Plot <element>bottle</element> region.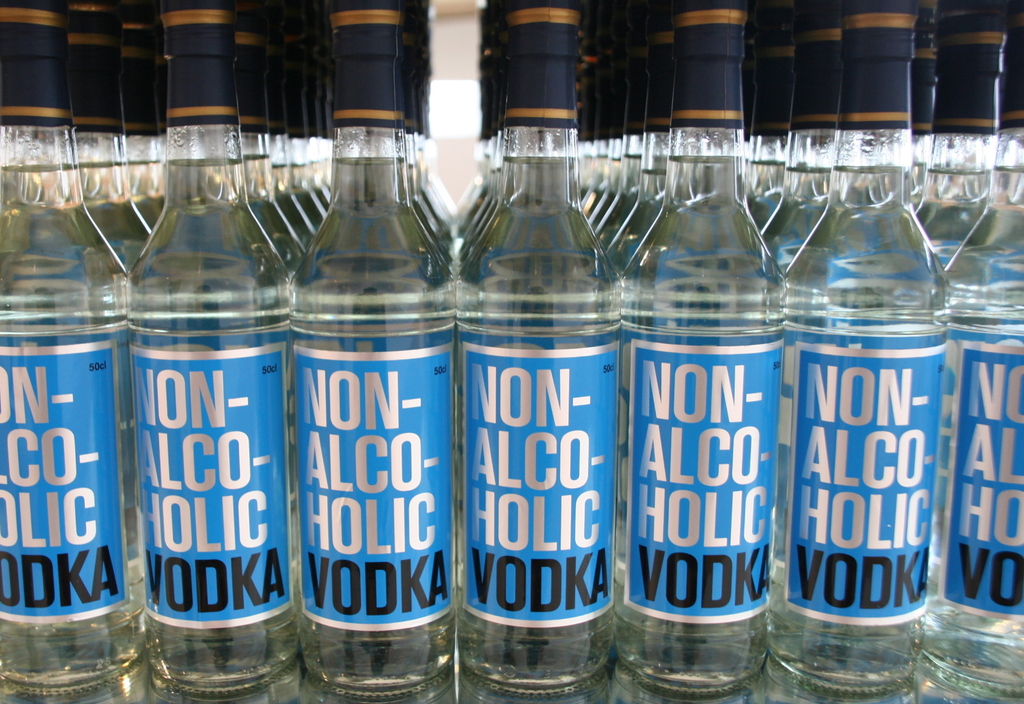
Plotted at region(127, 0, 298, 703).
